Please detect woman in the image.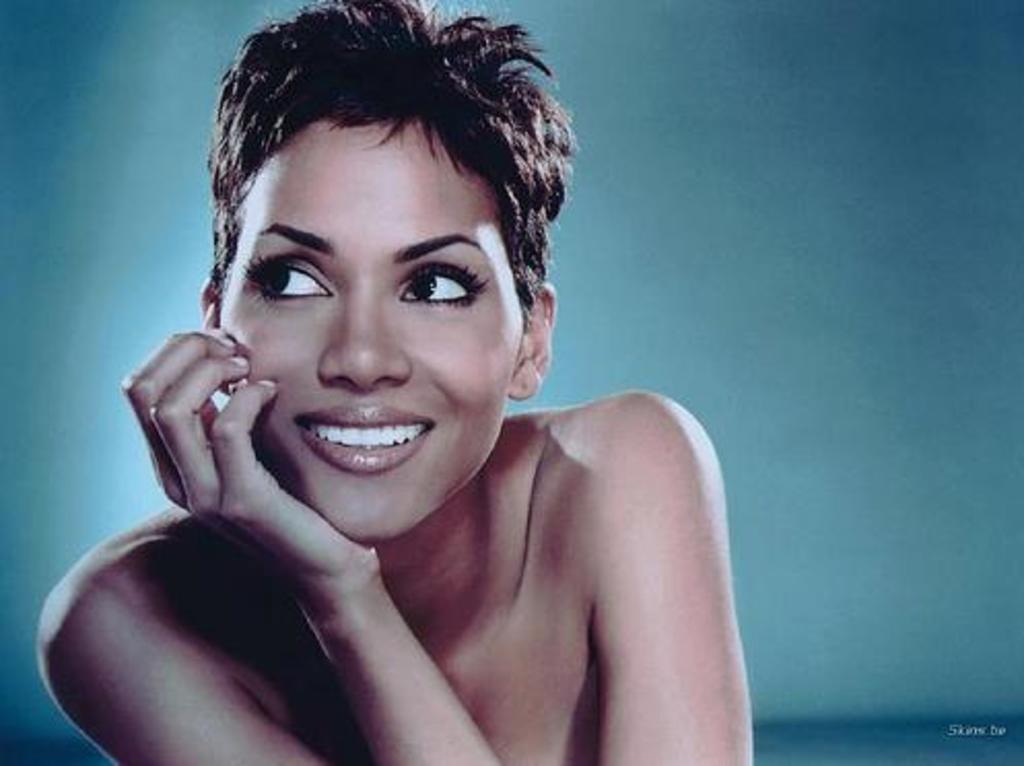
box=[72, 0, 789, 762].
